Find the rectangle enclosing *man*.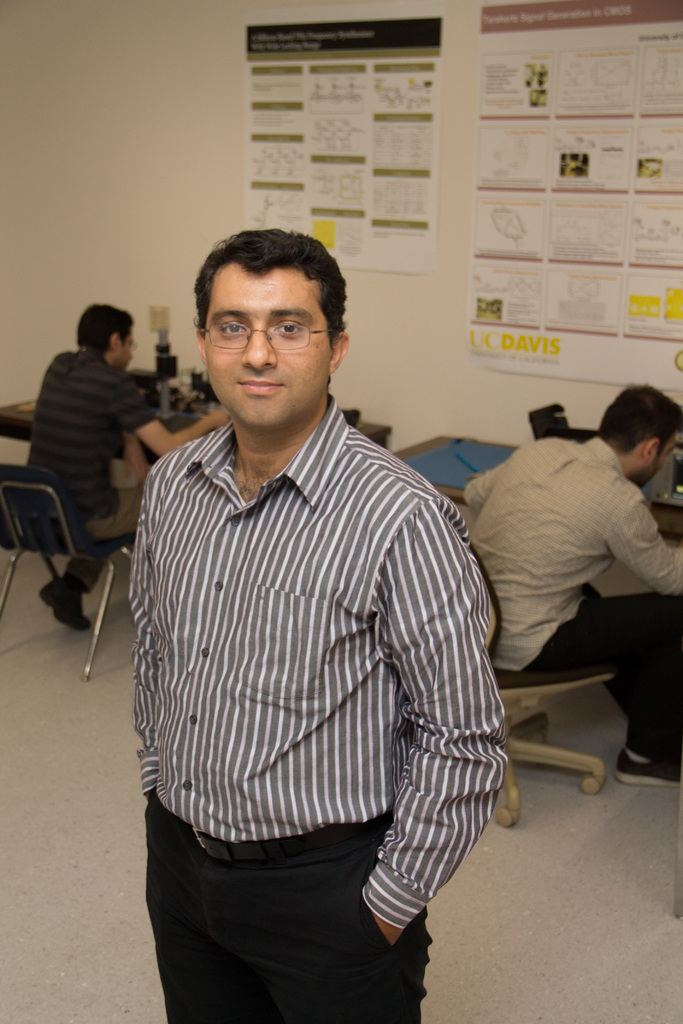
BBox(124, 156, 500, 977).
